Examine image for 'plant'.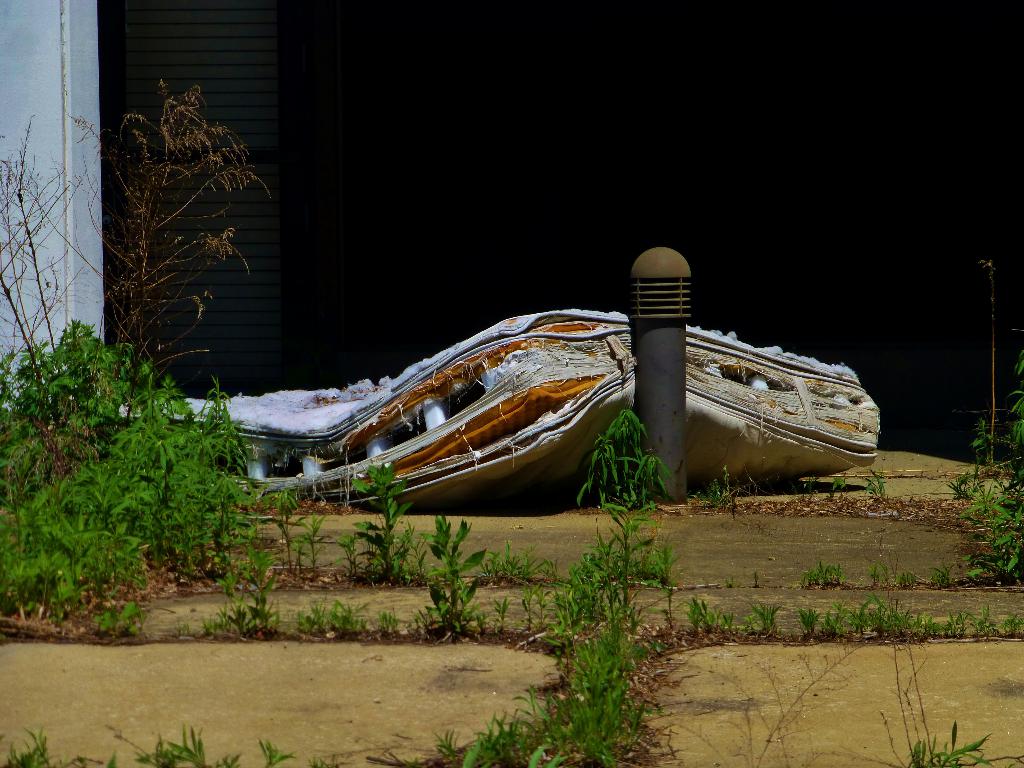
Examination result: bbox(330, 531, 375, 591).
